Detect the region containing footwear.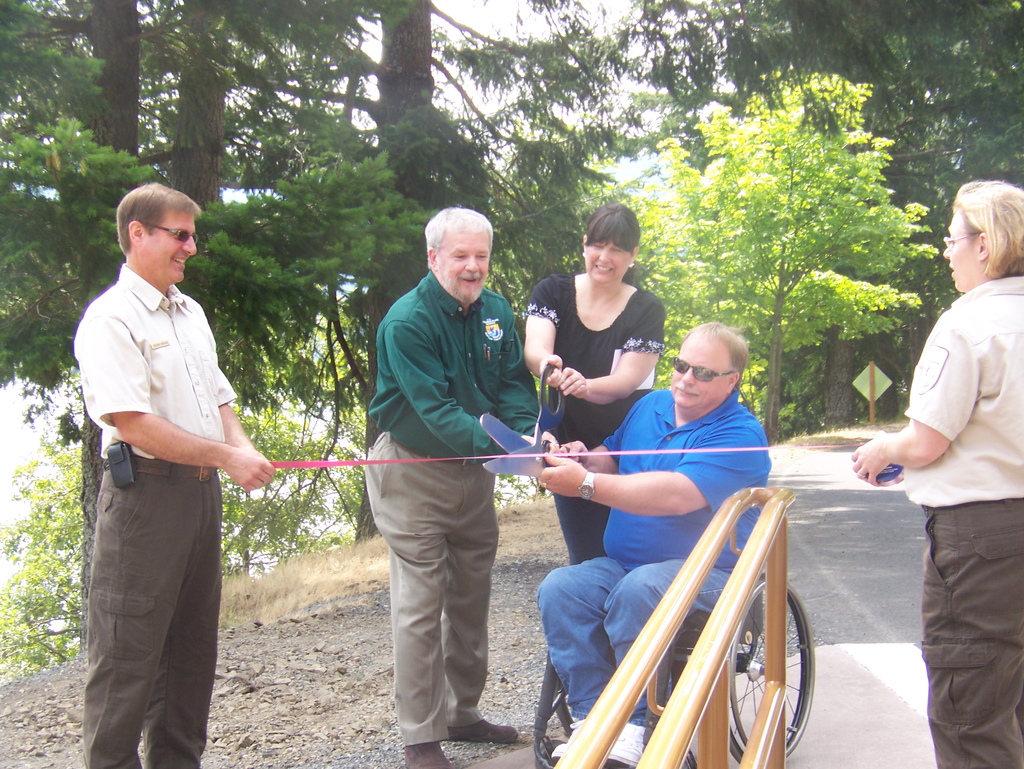
rect(609, 724, 646, 766).
